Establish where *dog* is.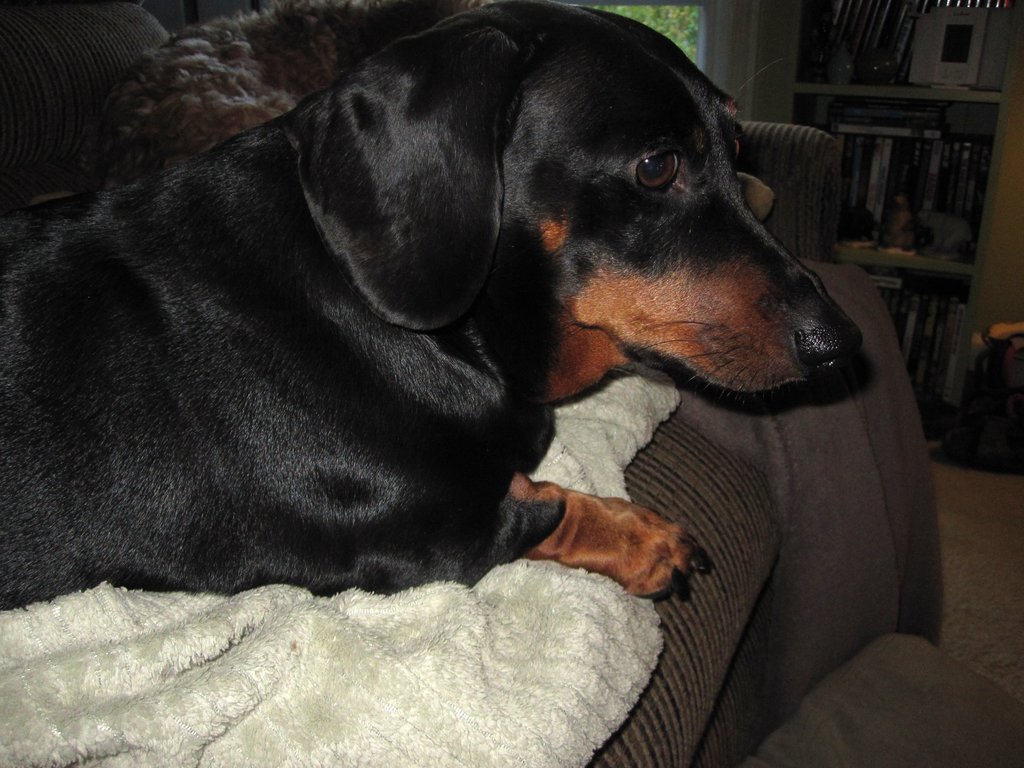
Established at (0,0,862,611).
